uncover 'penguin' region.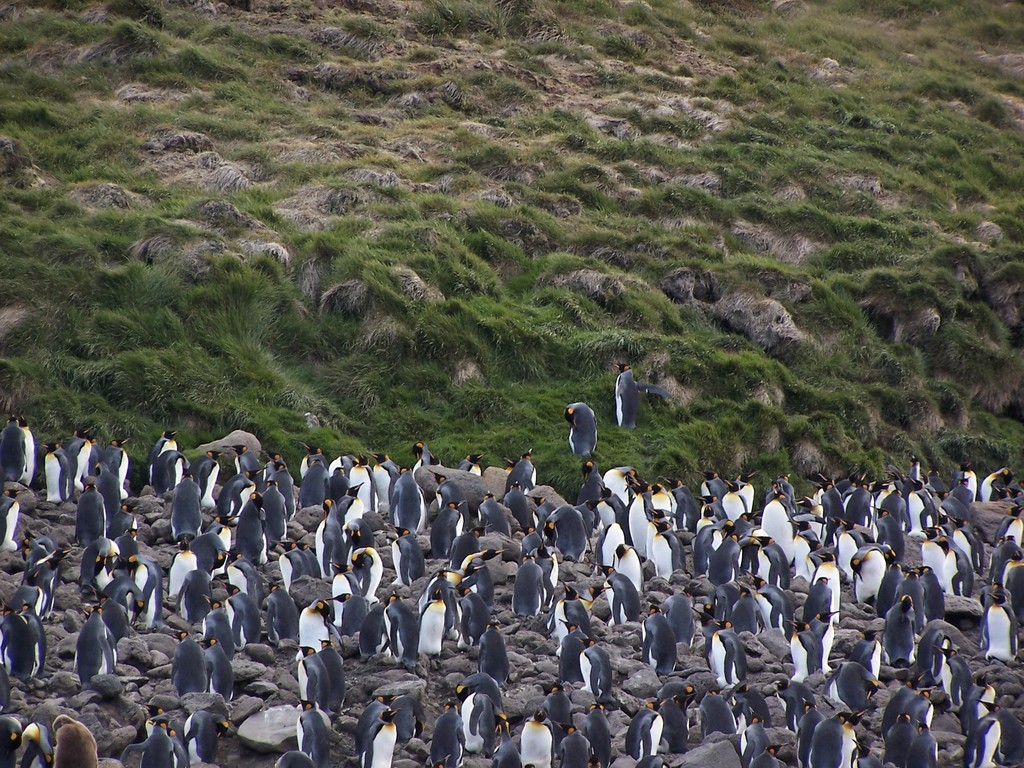
Uncovered: [left=912, top=732, right=936, bottom=767].
